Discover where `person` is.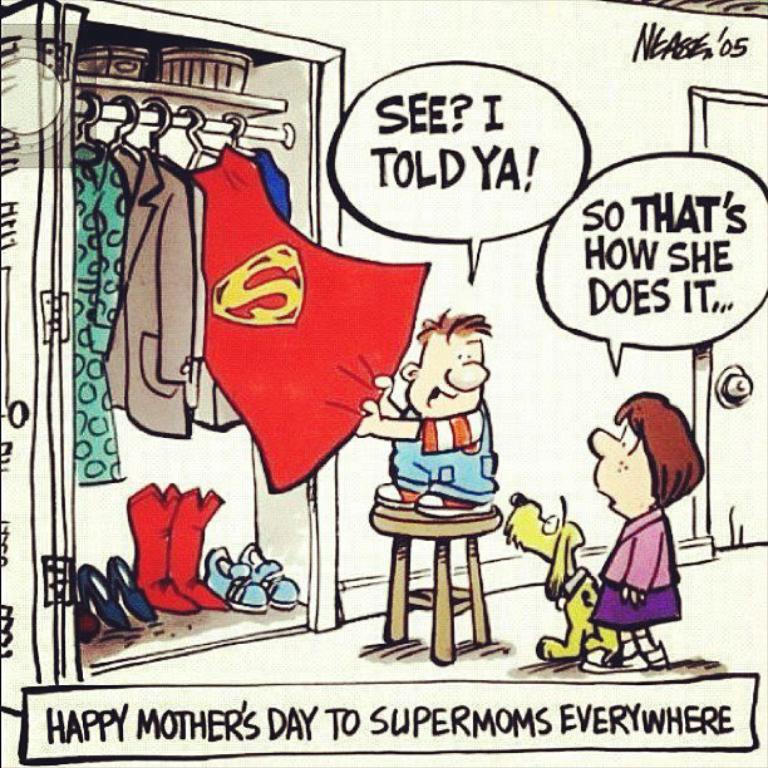
Discovered at region(355, 309, 502, 520).
